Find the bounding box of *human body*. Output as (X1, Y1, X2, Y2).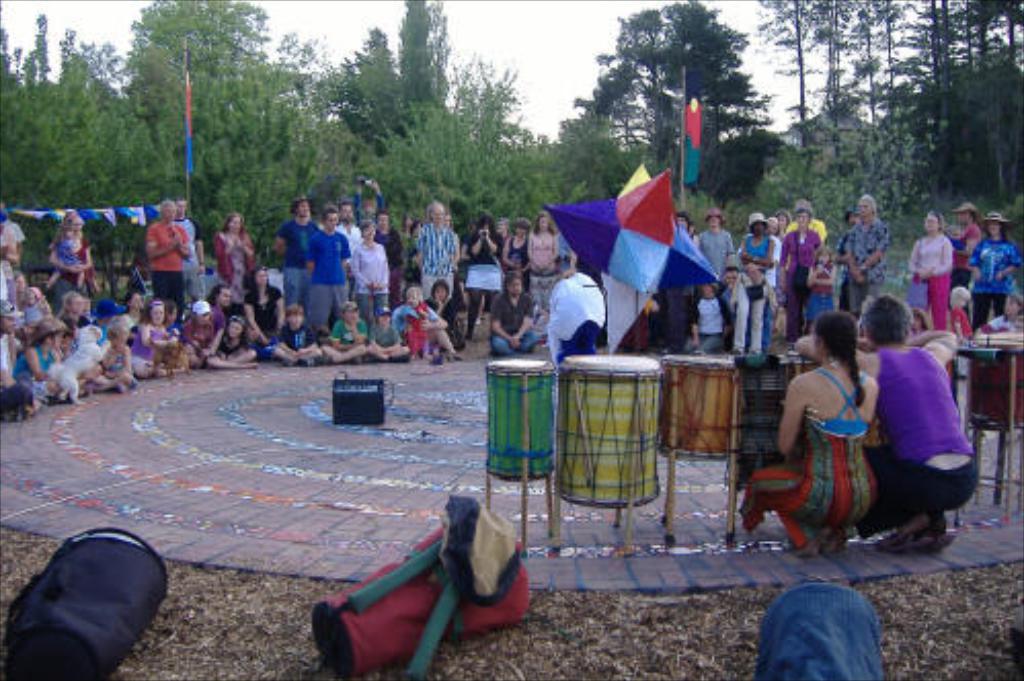
(322, 297, 373, 365).
